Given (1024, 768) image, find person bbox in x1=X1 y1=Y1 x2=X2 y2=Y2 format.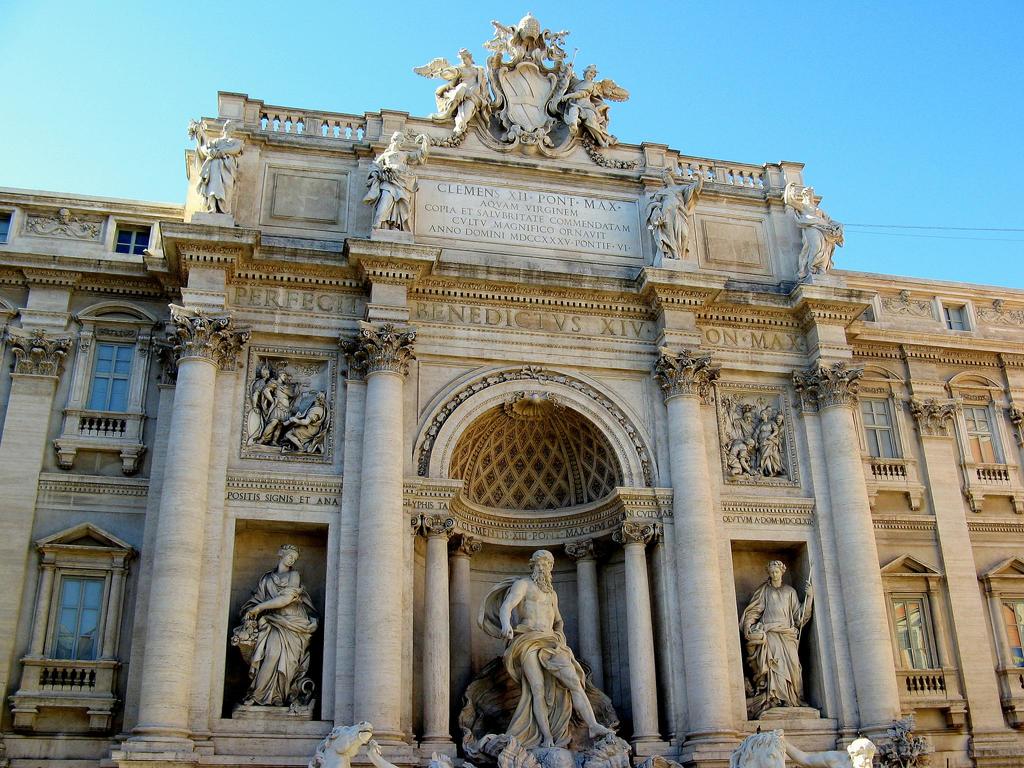
x1=780 y1=183 x2=823 y2=272.
